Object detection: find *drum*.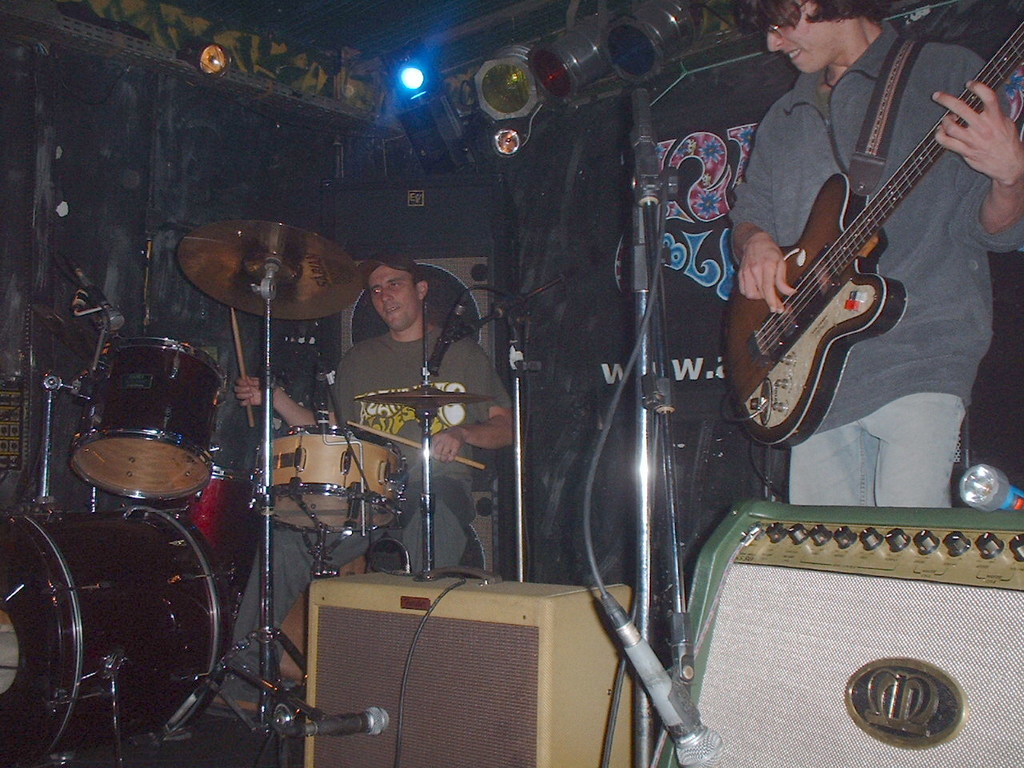
crop(0, 490, 239, 766).
